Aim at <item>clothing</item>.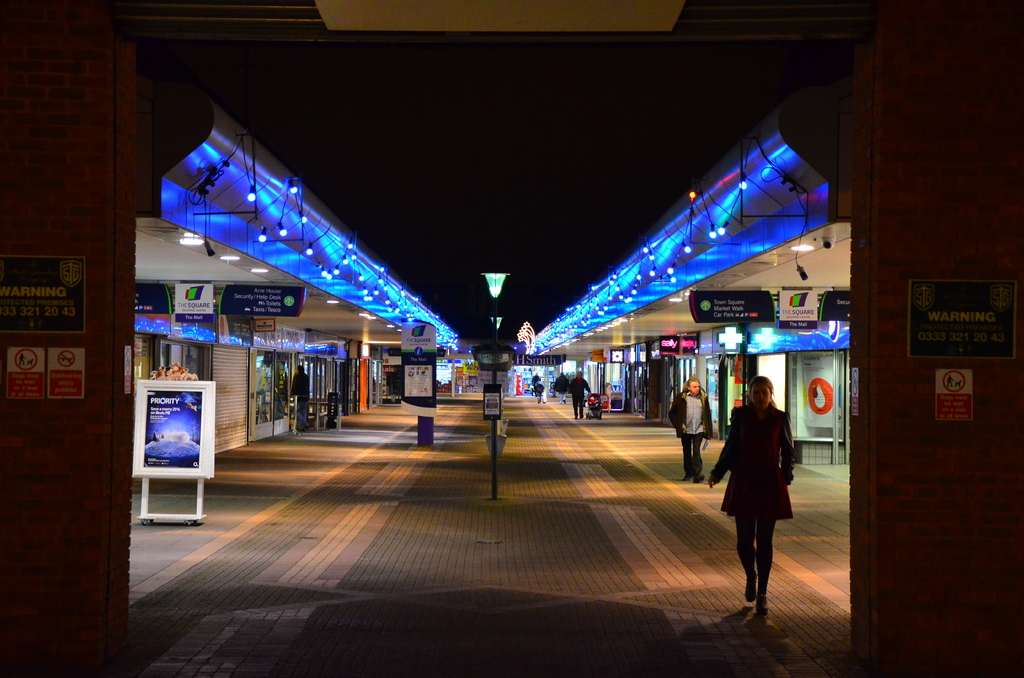
Aimed at 552,373,570,402.
